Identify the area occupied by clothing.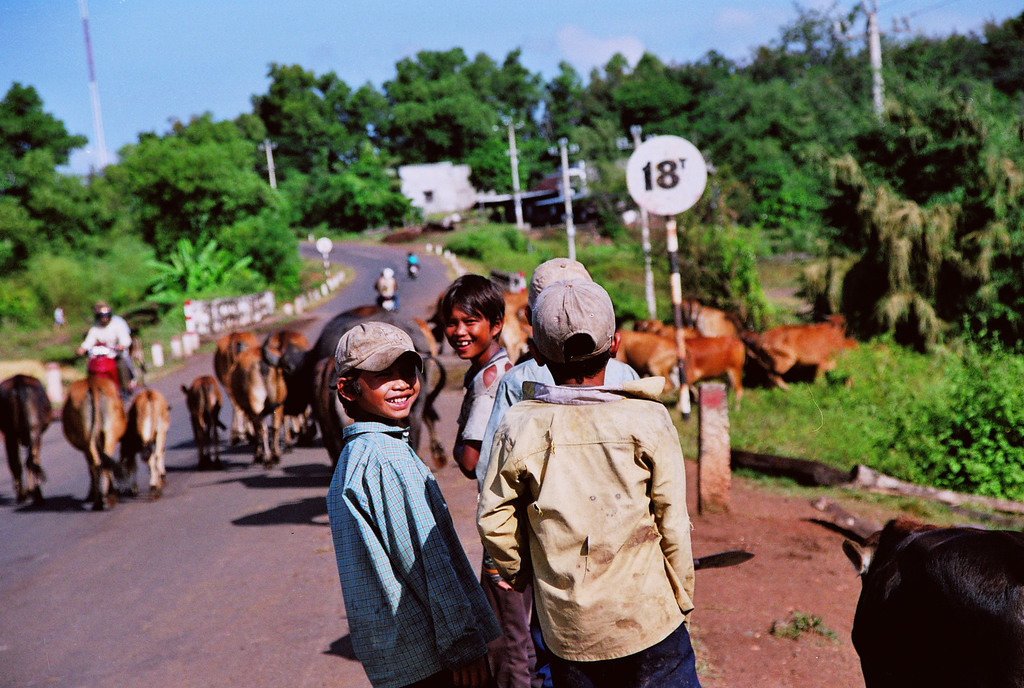
Area: (84,309,125,368).
